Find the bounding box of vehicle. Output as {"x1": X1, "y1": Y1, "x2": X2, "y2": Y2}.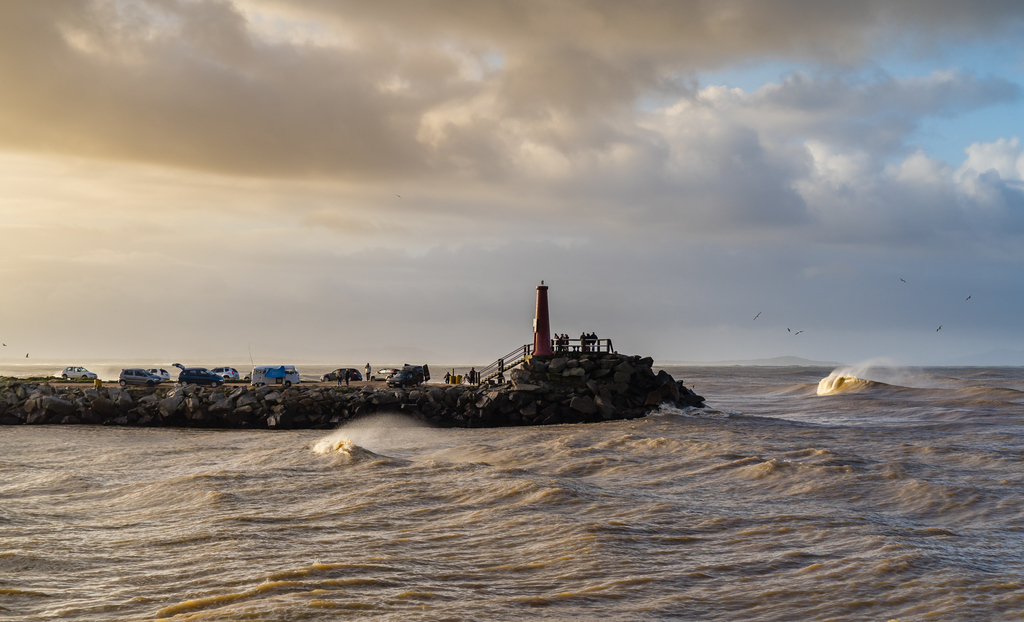
{"x1": 120, "y1": 367, "x2": 163, "y2": 384}.
